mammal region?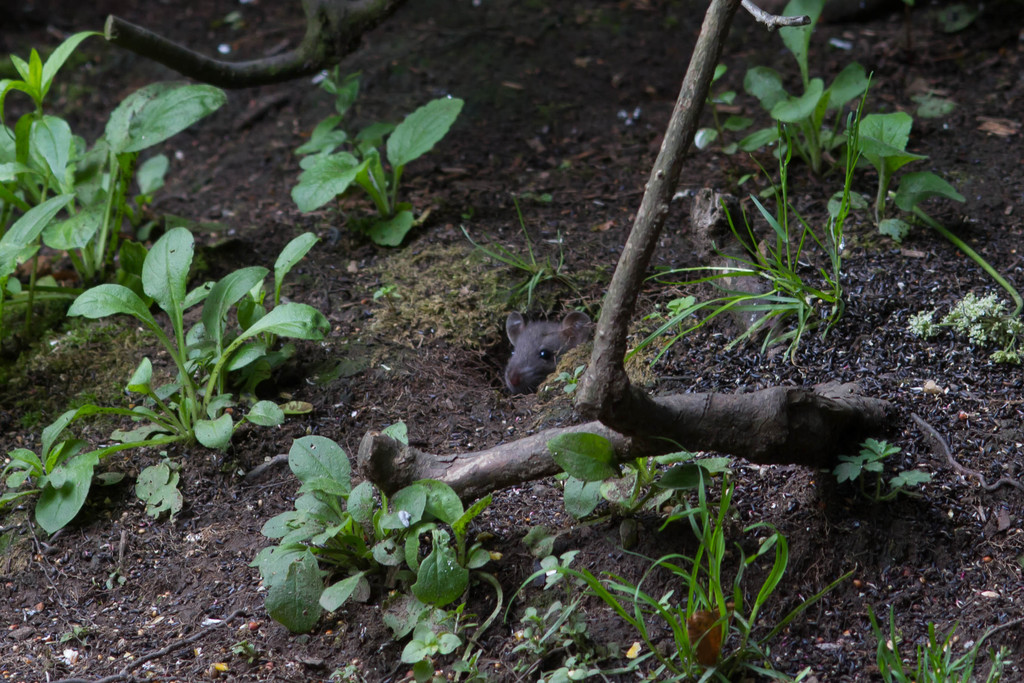
box(493, 301, 597, 402)
